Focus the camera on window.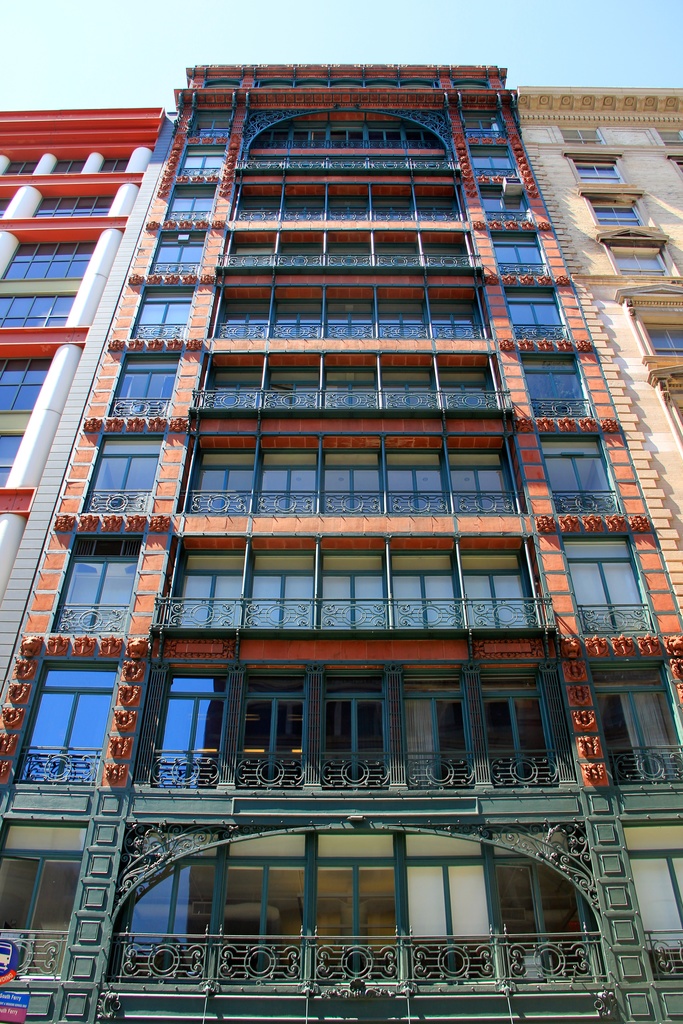
Focus region: 216 298 262 337.
